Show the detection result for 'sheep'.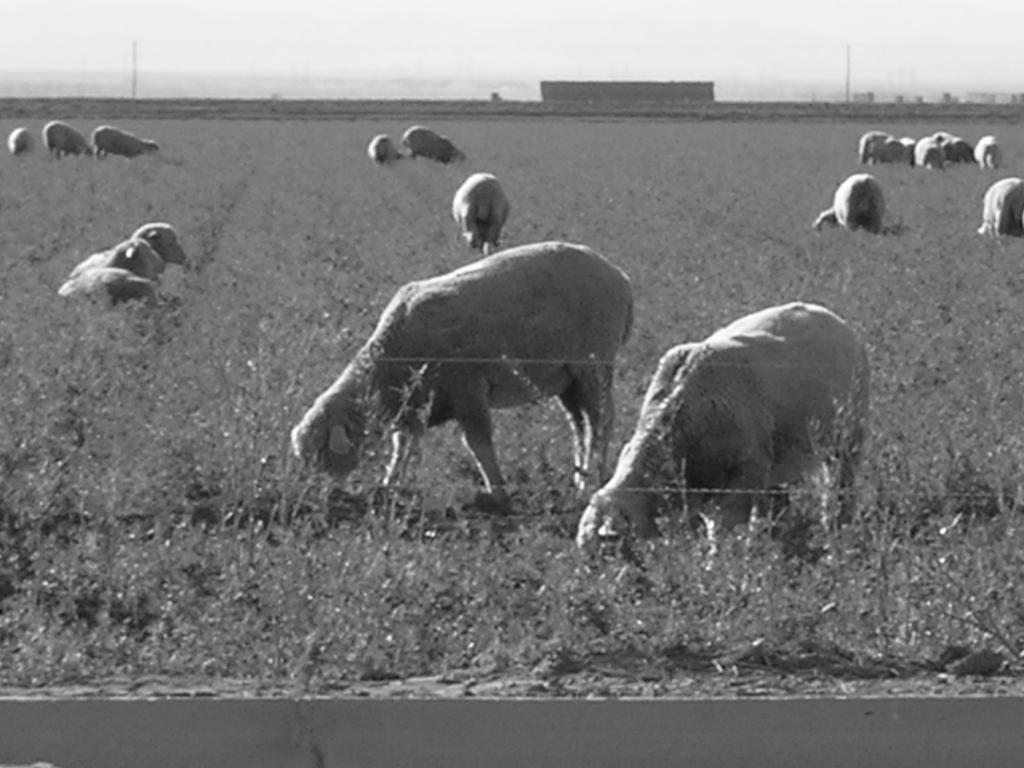
(left=6, top=125, right=35, bottom=156).
